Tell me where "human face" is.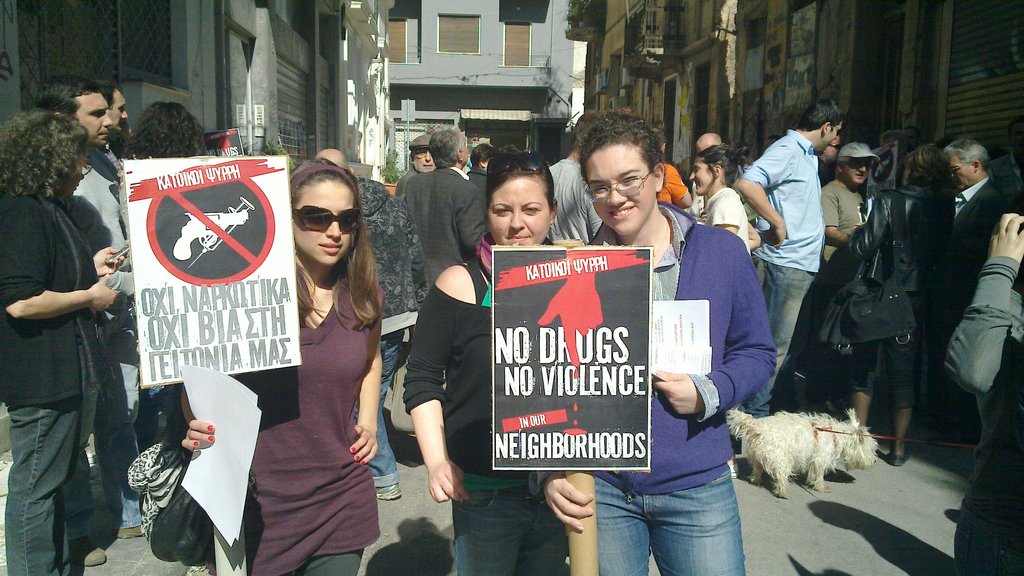
"human face" is at bbox=(945, 151, 975, 187).
